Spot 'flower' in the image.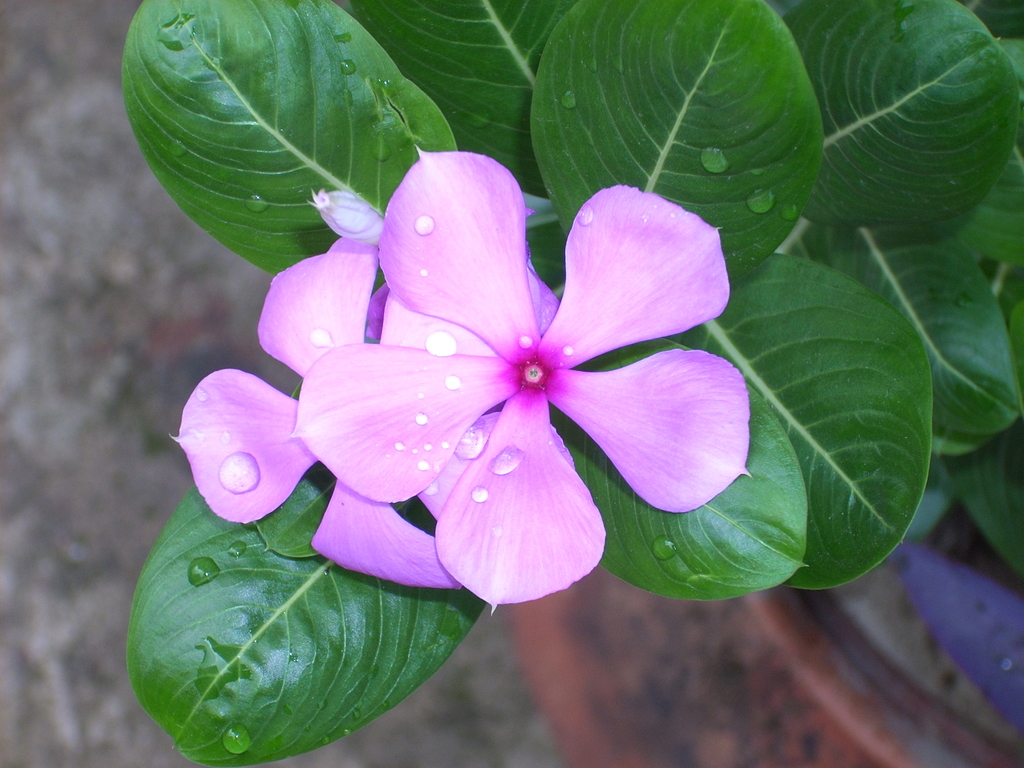
'flower' found at [x1=171, y1=233, x2=548, y2=584].
